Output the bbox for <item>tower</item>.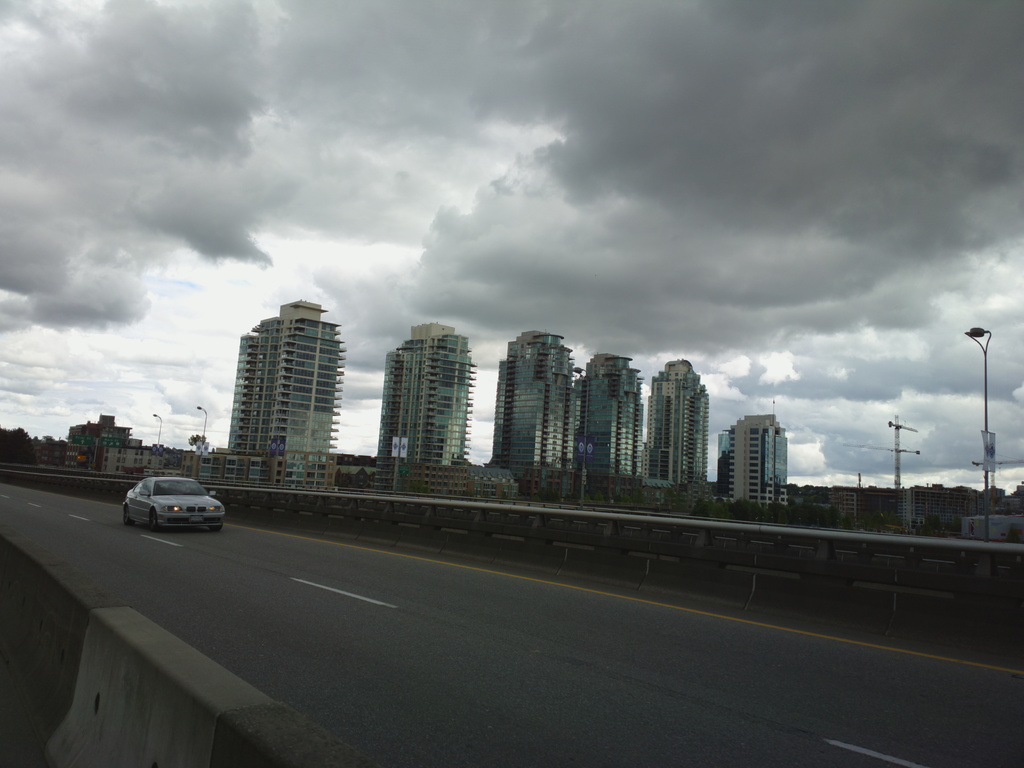
pyautogui.locateOnScreen(632, 360, 708, 474).
